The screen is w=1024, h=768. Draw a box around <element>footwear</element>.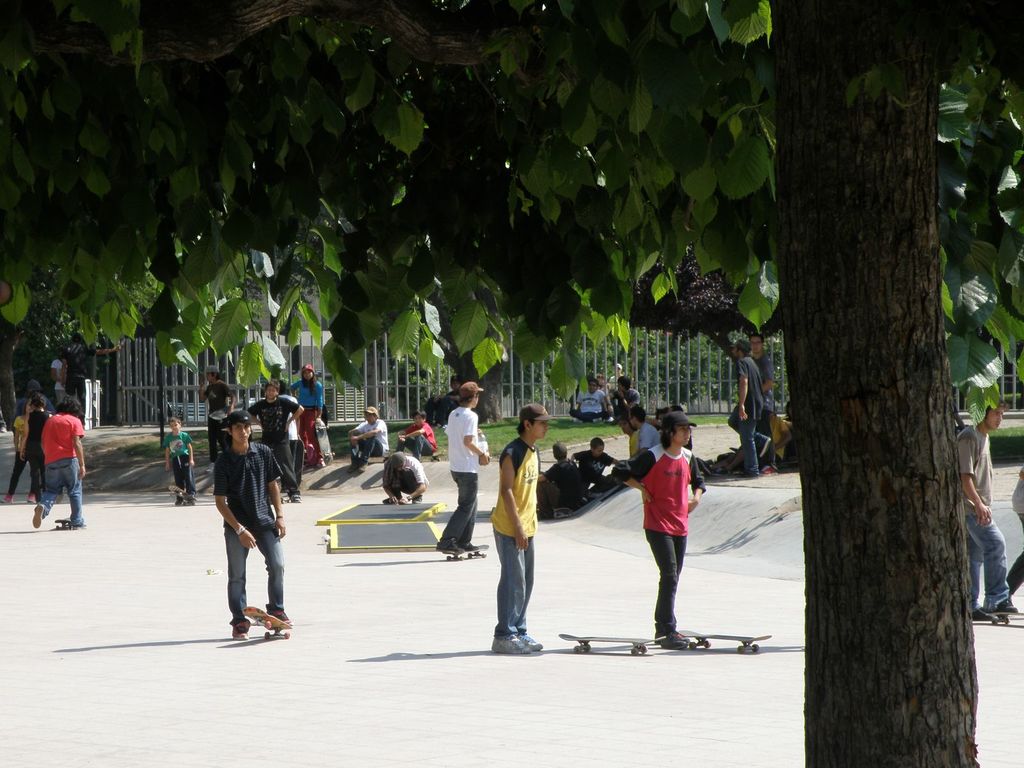
492:630:544:653.
